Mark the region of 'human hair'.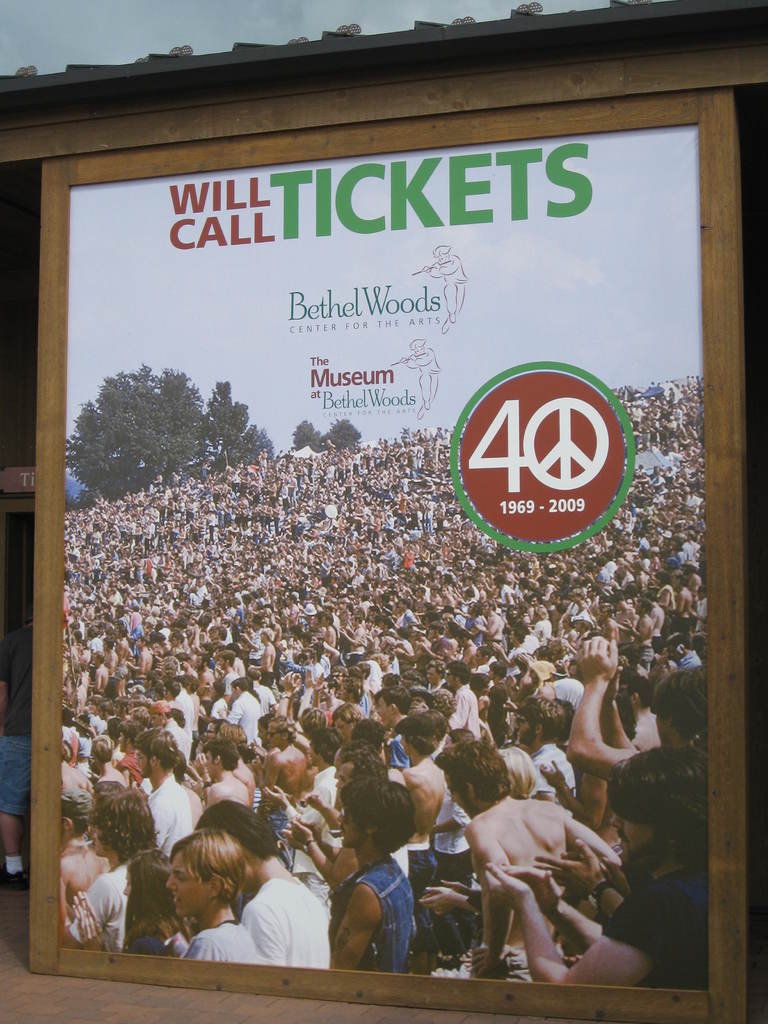
Region: (x1=422, y1=709, x2=447, y2=740).
